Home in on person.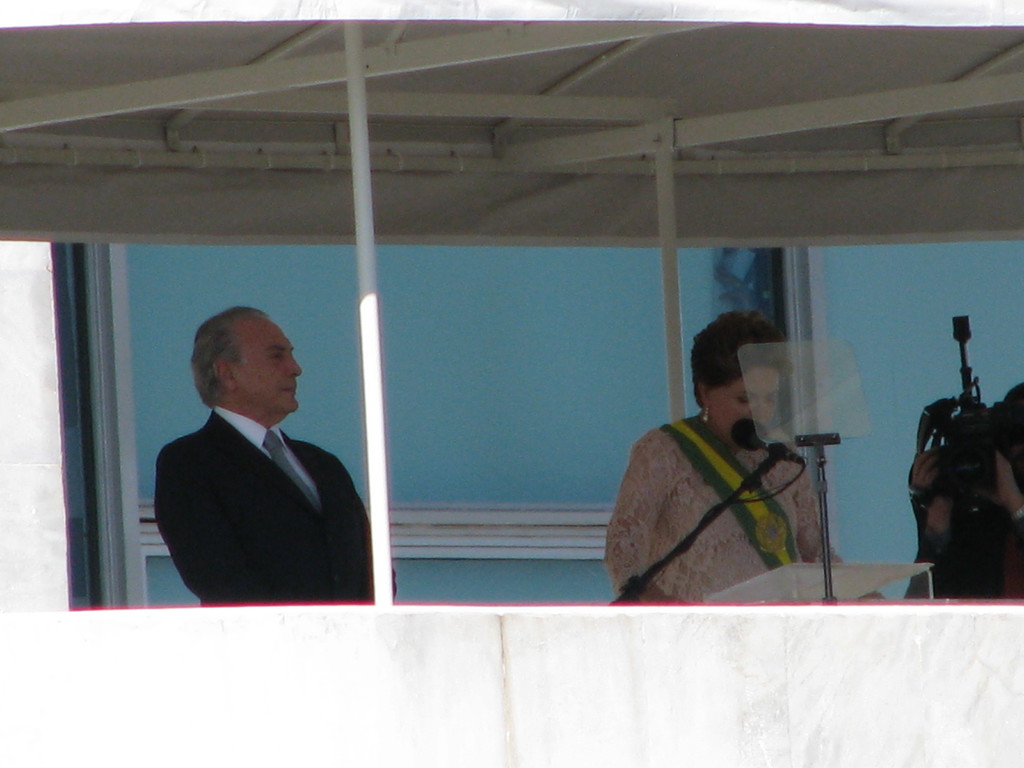
Homed in at locate(598, 340, 857, 634).
